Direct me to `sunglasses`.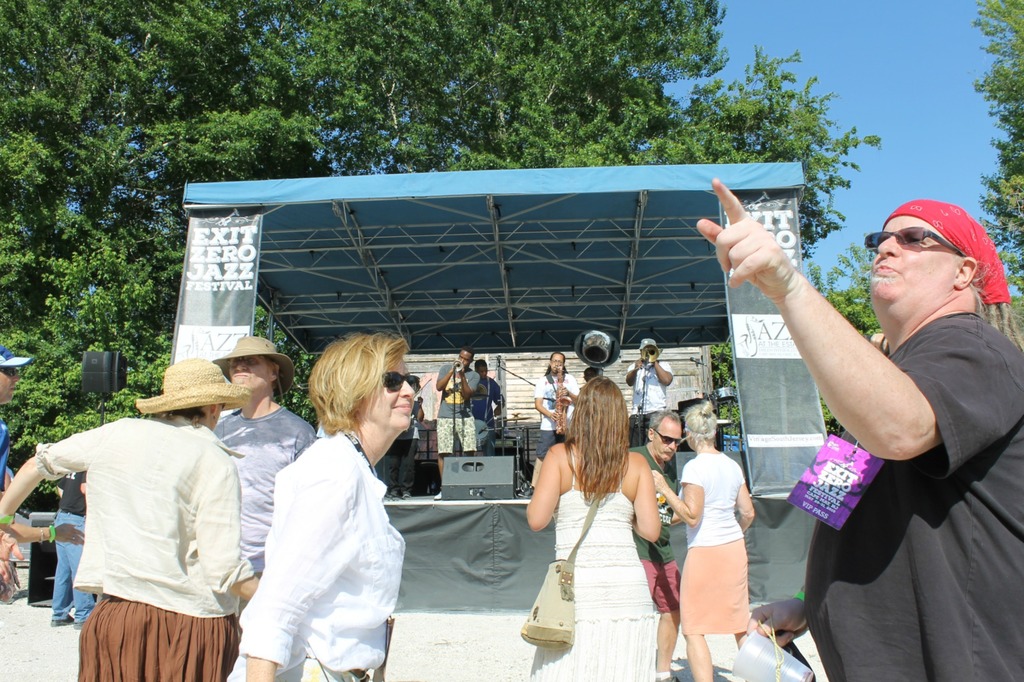
Direction: crop(0, 365, 18, 374).
